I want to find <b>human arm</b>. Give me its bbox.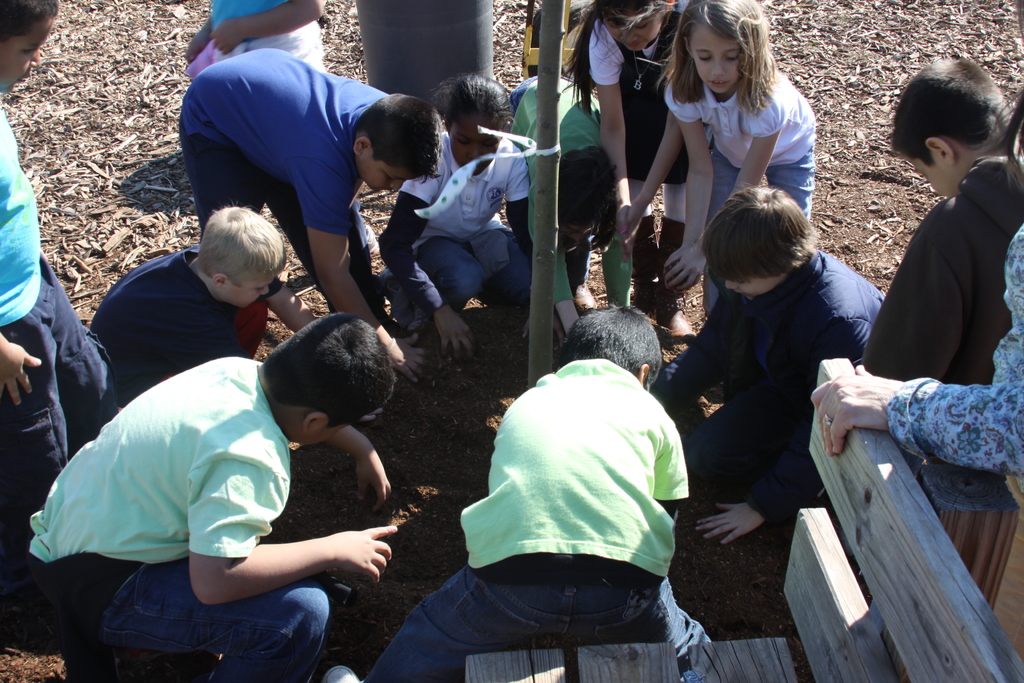
box(320, 427, 395, 516).
